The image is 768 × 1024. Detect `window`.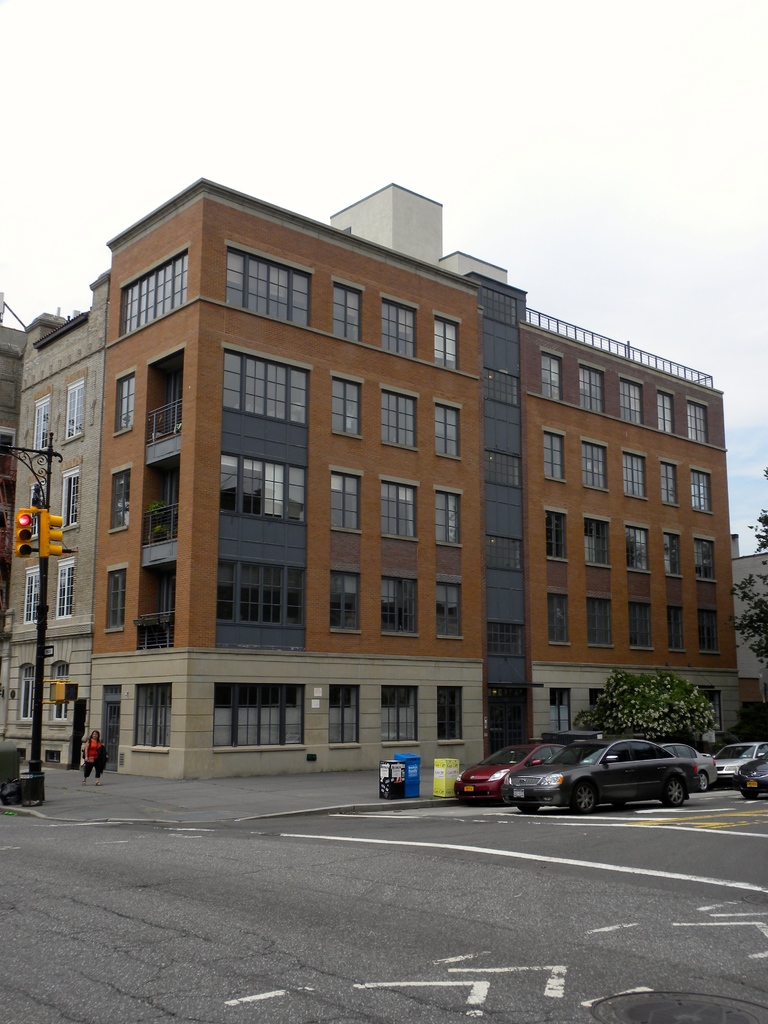
Detection: crop(114, 371, 137, 433).
